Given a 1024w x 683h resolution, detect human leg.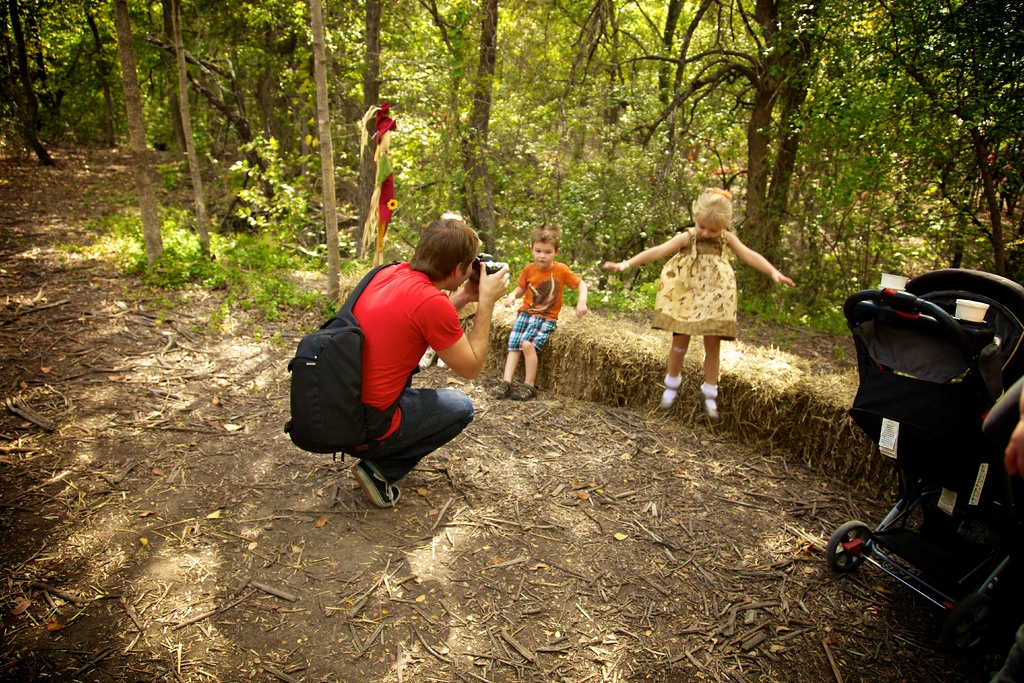
bbox(696, 277, 729, 411).
